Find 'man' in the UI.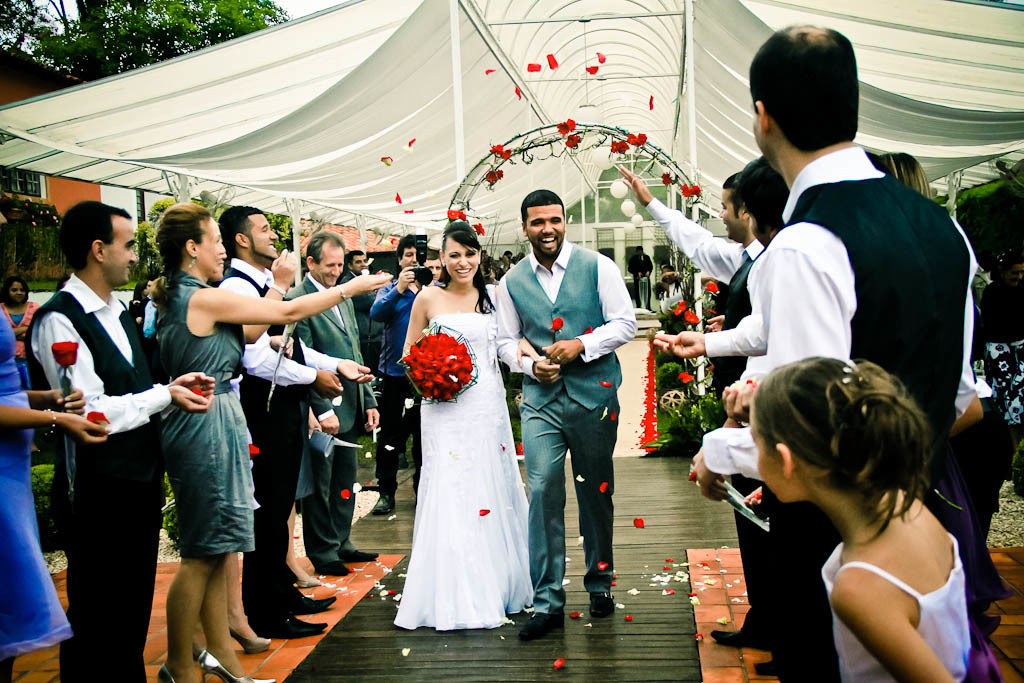
UI element at select_region(283, 224, 379, 575).
